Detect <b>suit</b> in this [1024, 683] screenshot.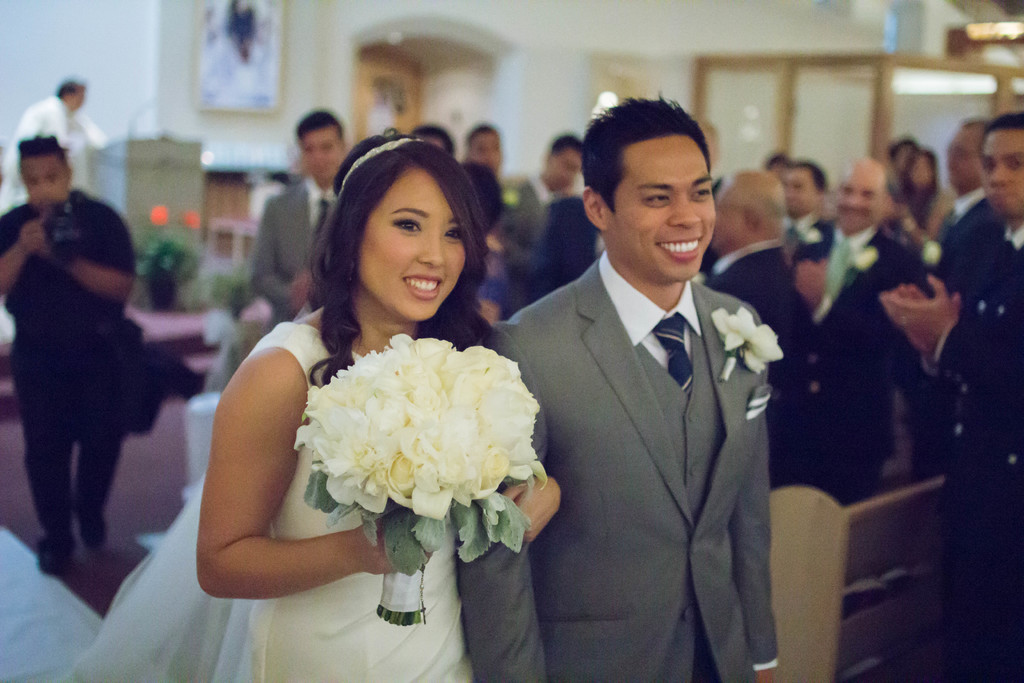
Detection: bbox=[486, 144, 796, 673].
